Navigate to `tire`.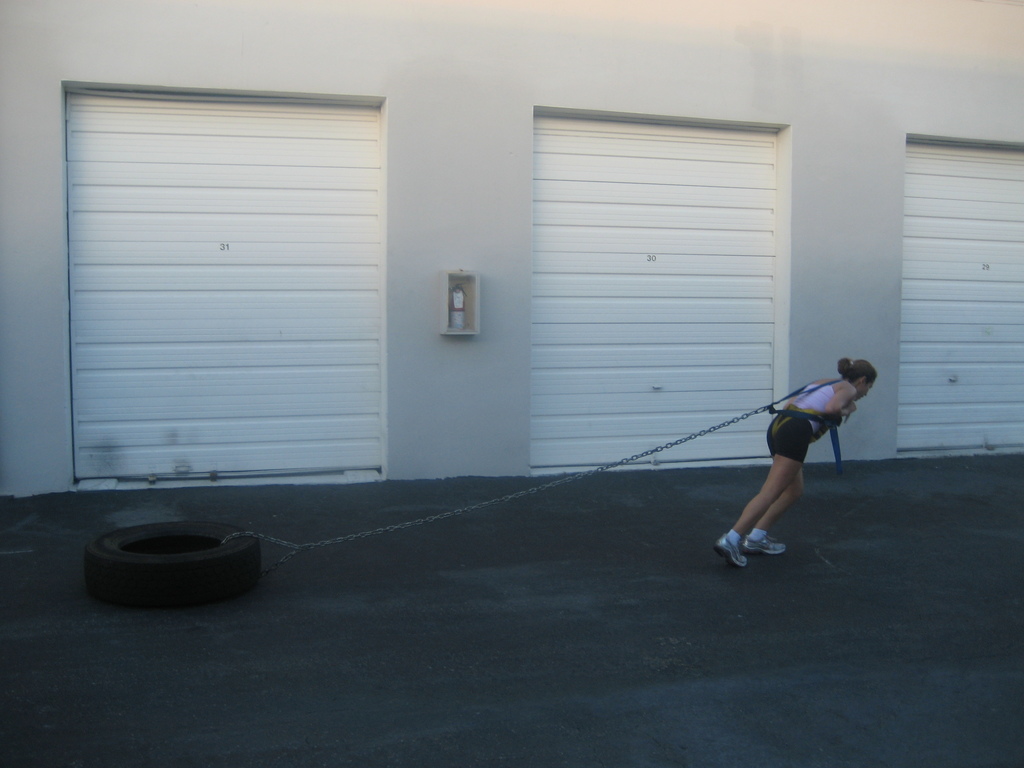
Navigation target: [x1=86, y1=520, x2=262, y2=604].
